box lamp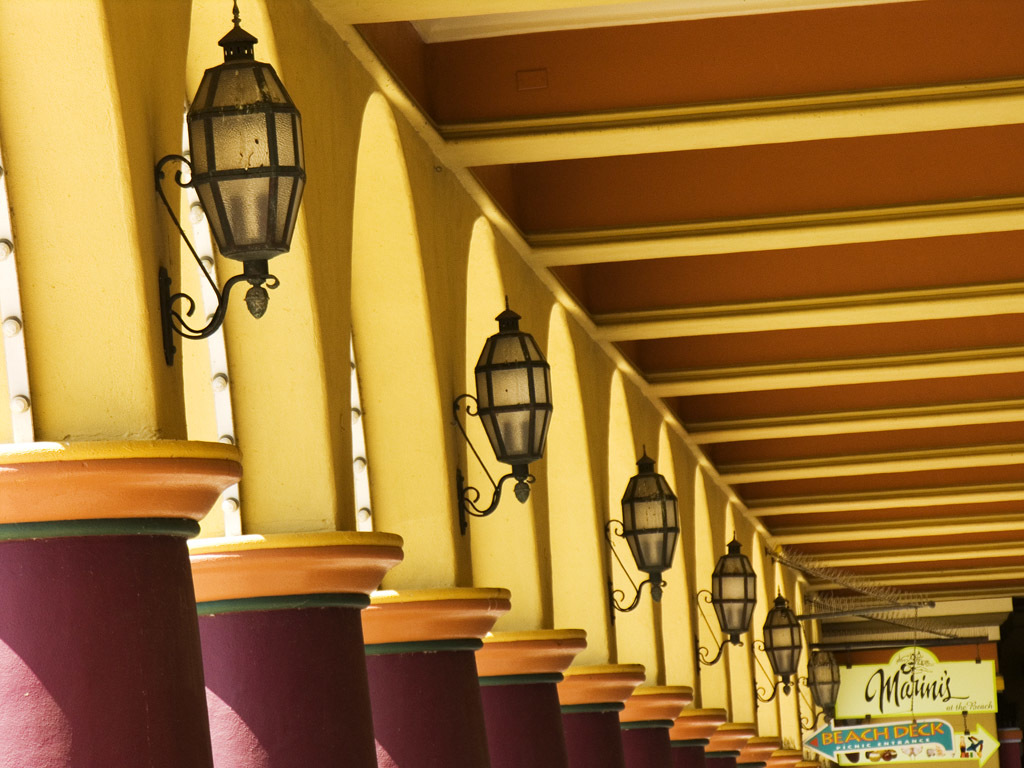
crop(760, 588, 809, 694)
